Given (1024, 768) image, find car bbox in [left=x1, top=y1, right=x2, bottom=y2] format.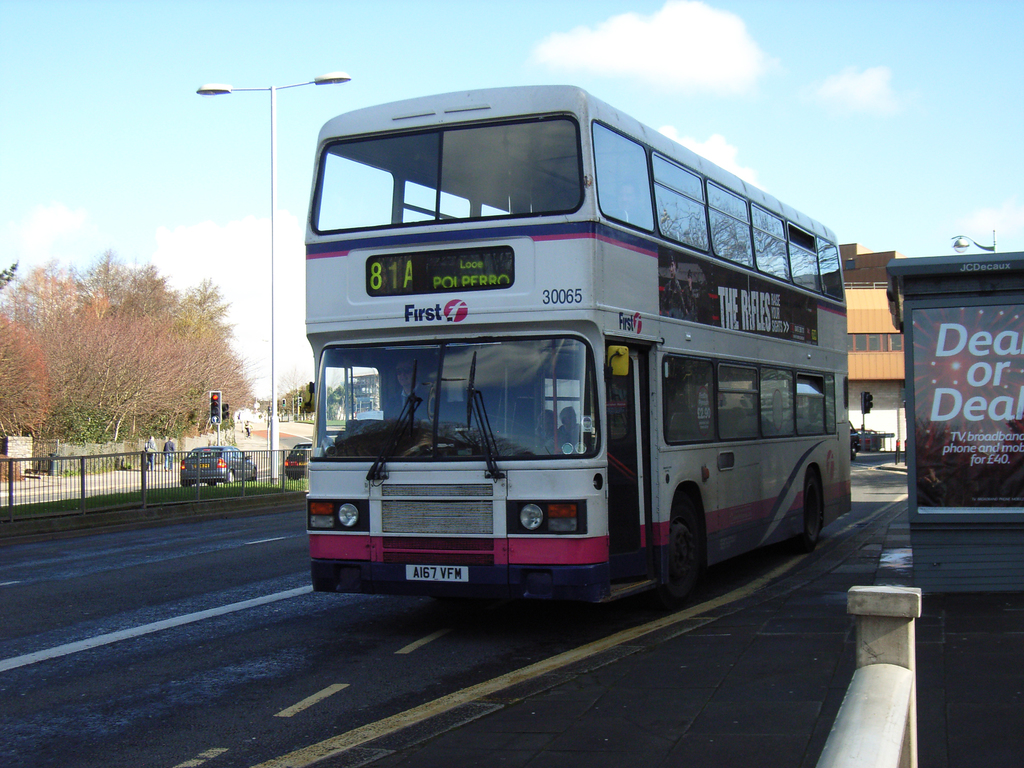
[left=280, top=442, right=333, bottom=482].
